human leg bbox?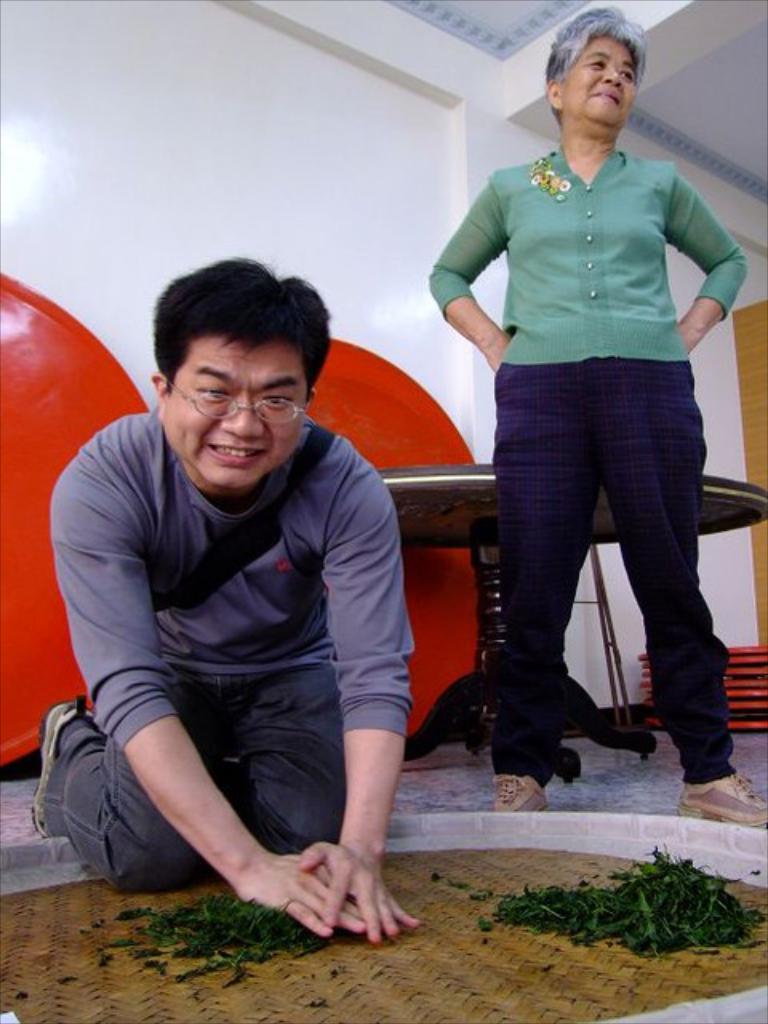
{"left": 488, "top": 362, "right": 594, "bottom": 810}
